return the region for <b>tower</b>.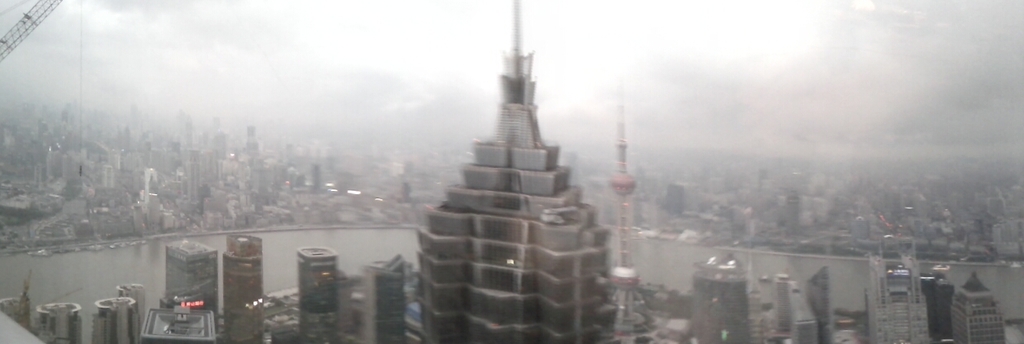
l=211, t=230, r=268, b=343.
